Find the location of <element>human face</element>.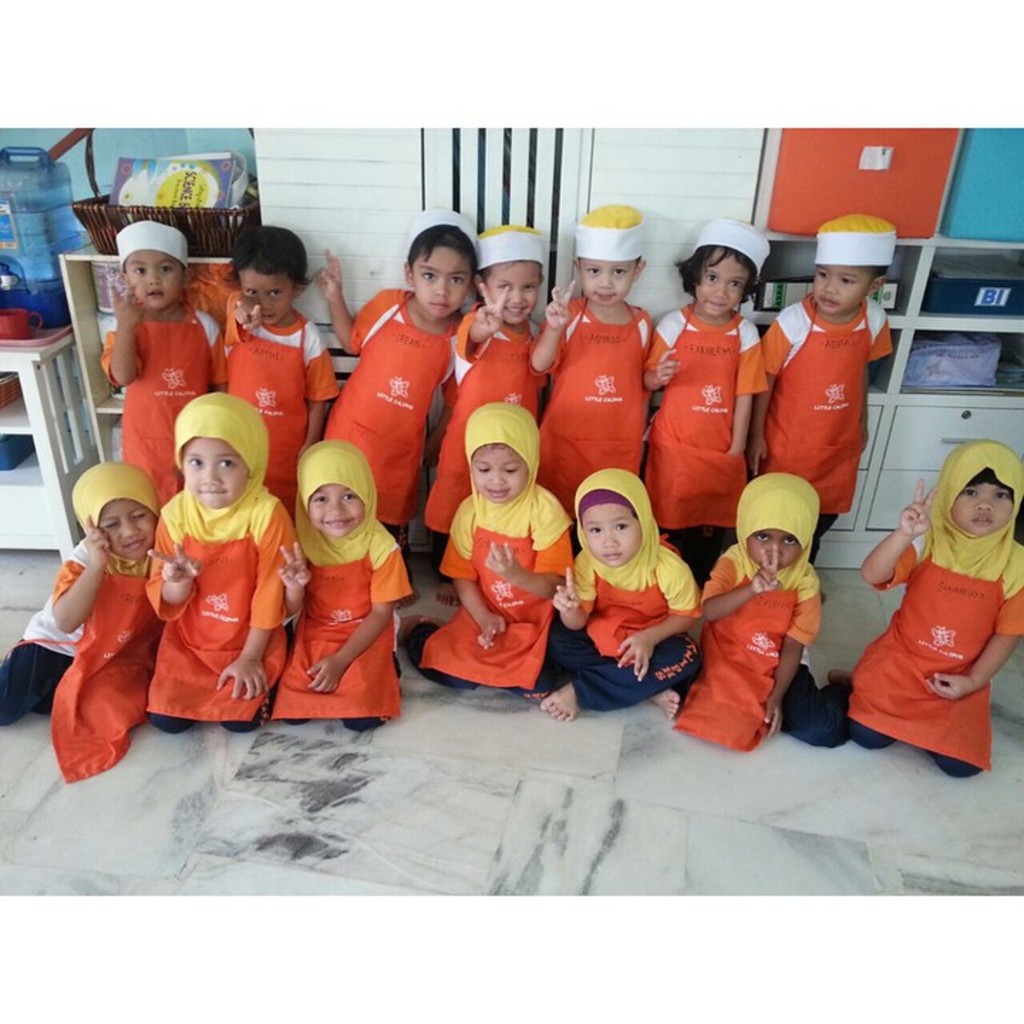
Location: 814, 265, 868, 313.
